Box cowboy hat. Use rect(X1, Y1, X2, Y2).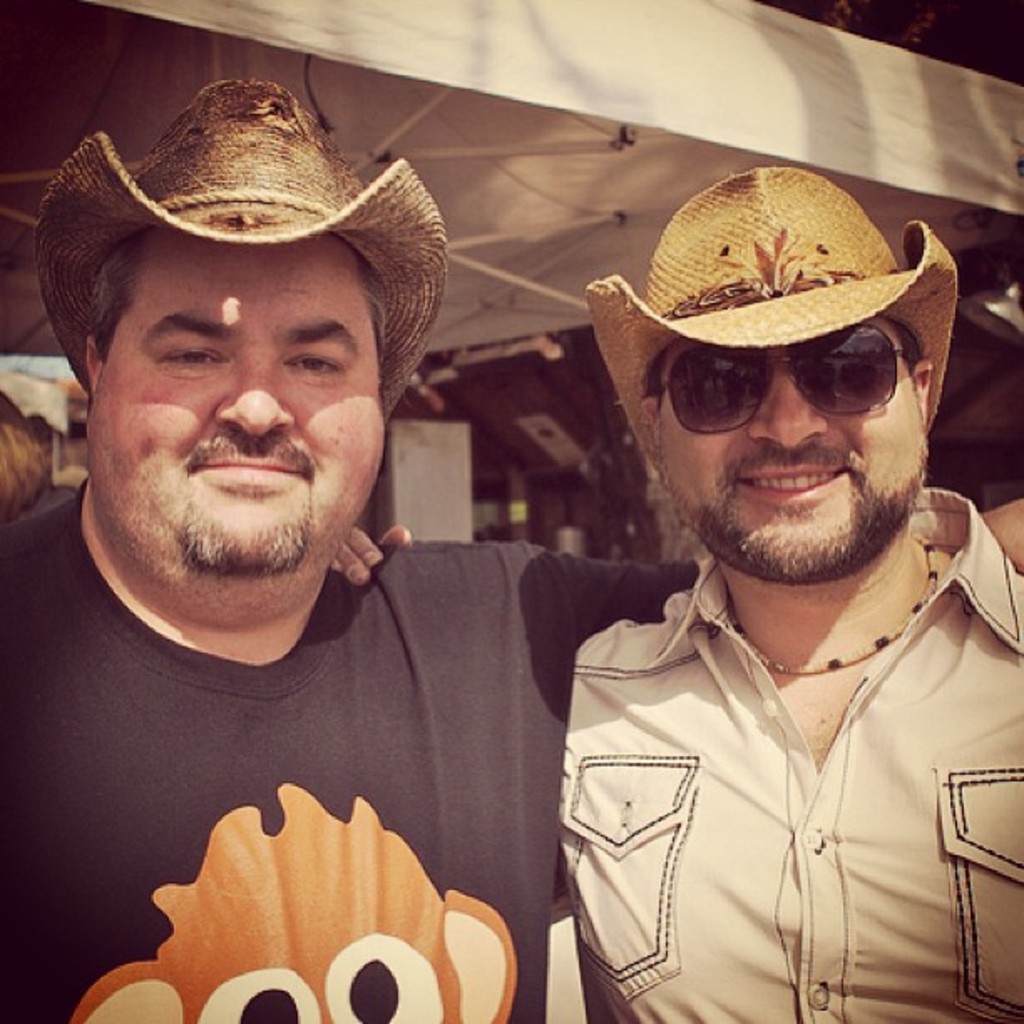
rect(579, 167, 955, 425).
